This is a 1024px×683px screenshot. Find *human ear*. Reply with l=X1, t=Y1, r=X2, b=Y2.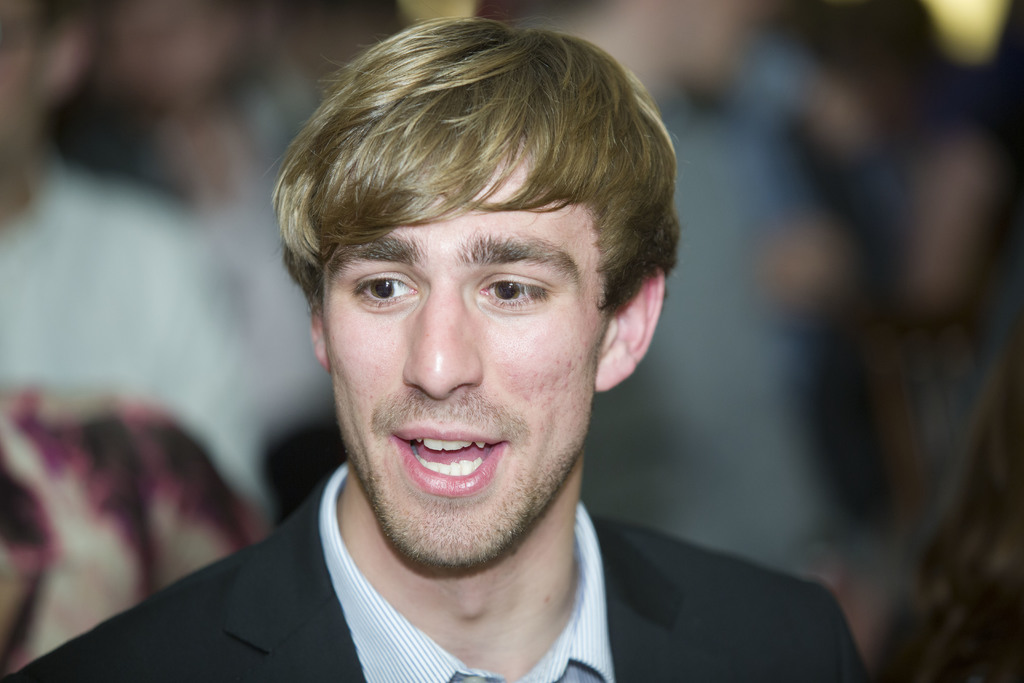
l=307, t=290, r=332, b=375.
